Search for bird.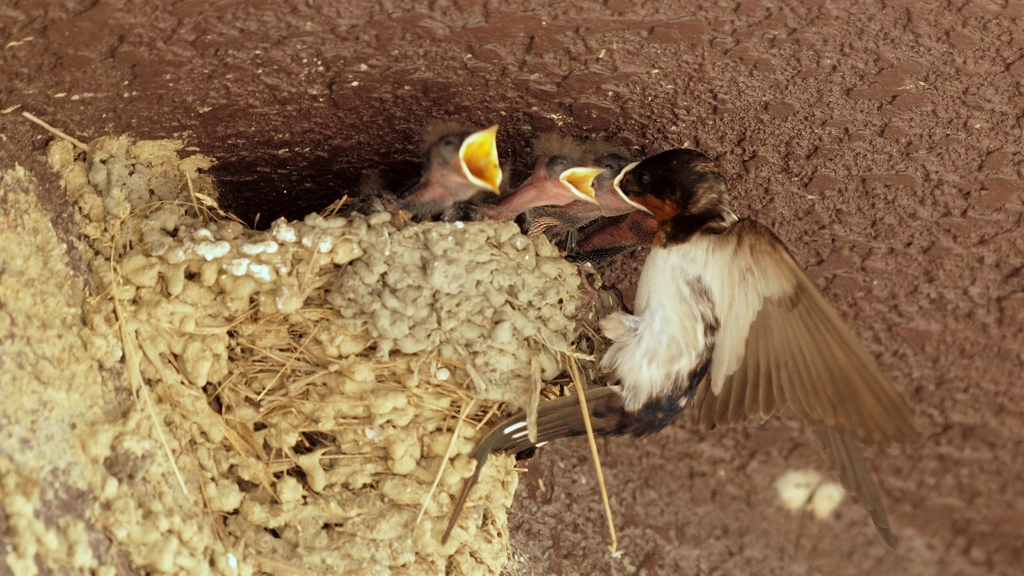
Found at <region>499, 146, 606, 225</region>.
